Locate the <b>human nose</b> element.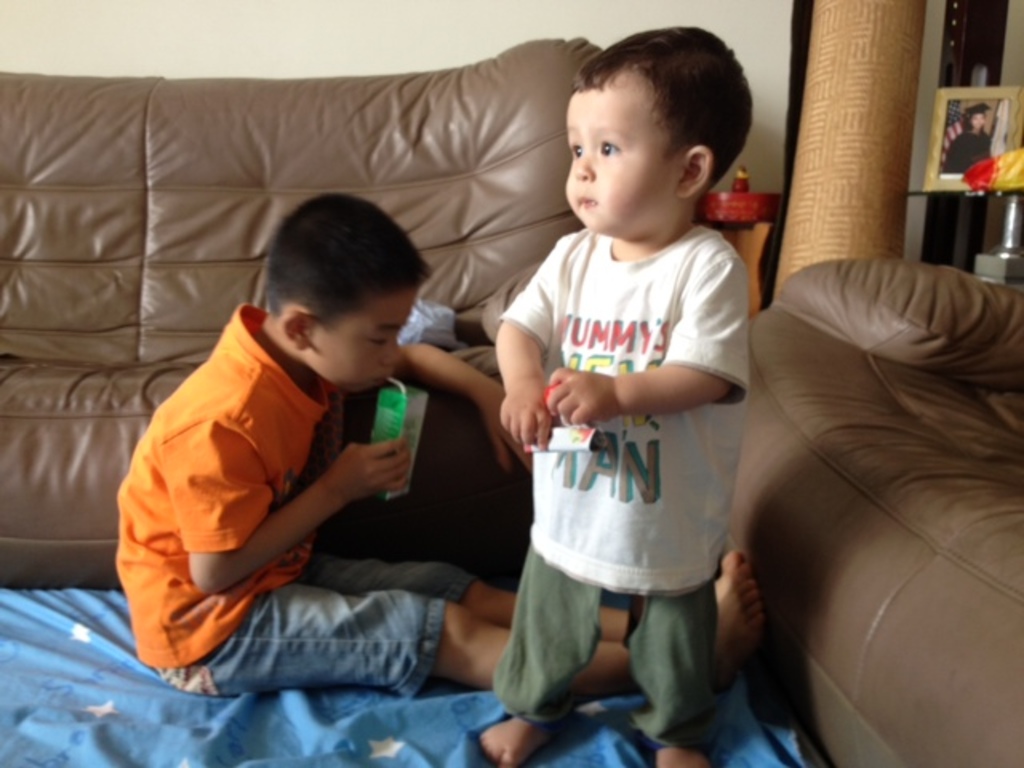
Element bbox: [571, 149, 595, 189].
